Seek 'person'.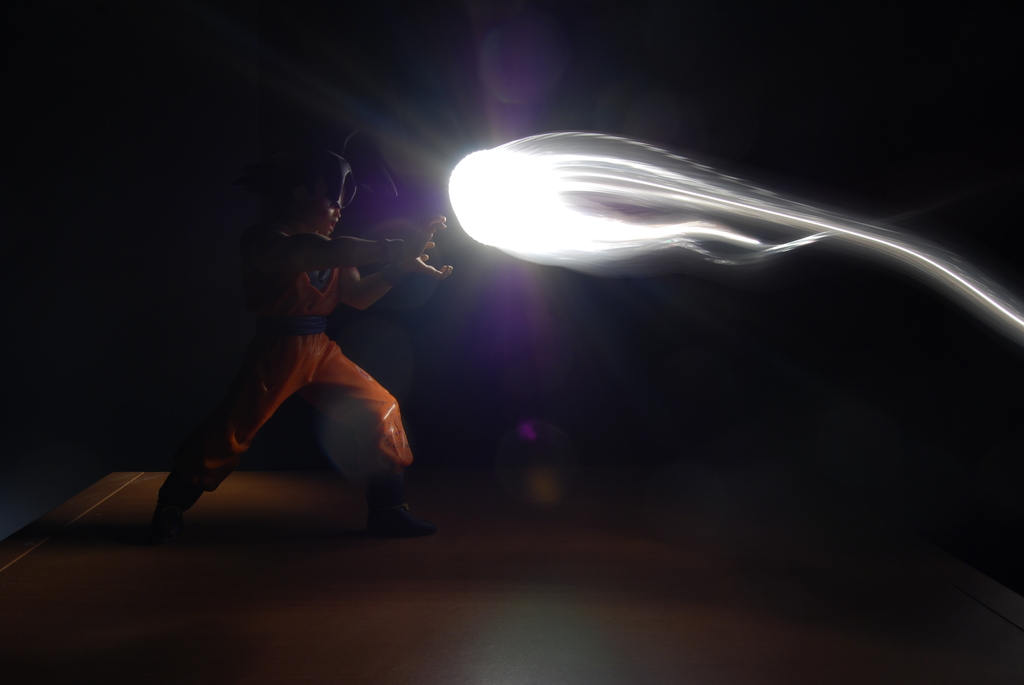
<box>157,119,424,551</box>.
